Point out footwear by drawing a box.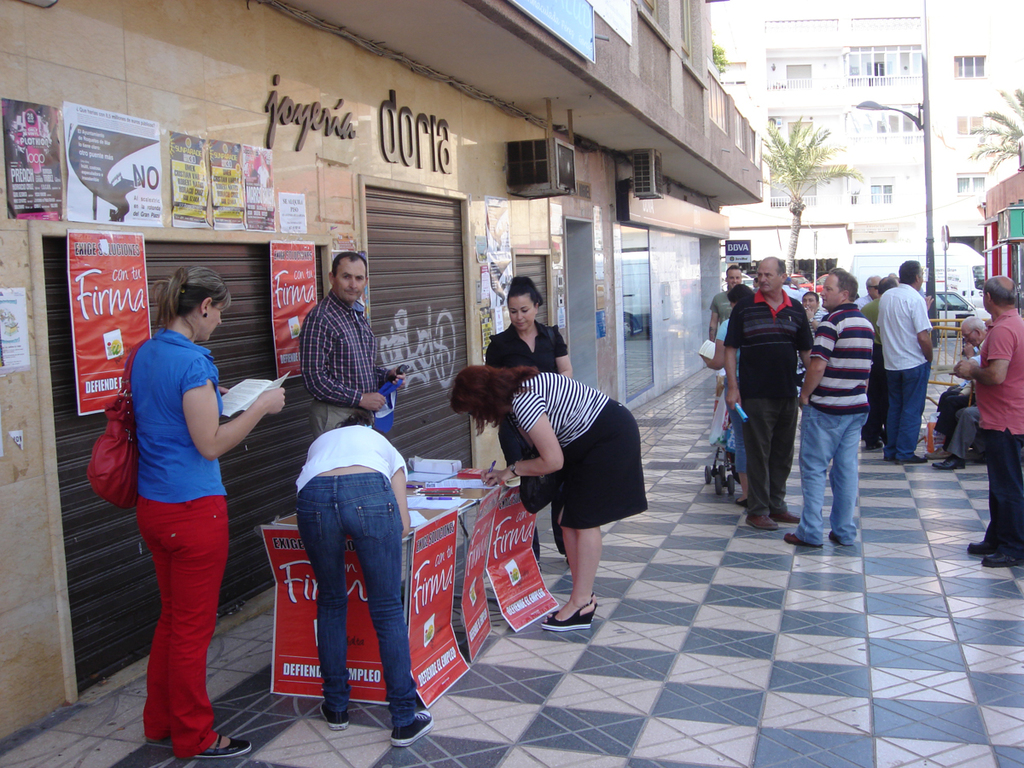
BBox(735, 494, 749, 506).
